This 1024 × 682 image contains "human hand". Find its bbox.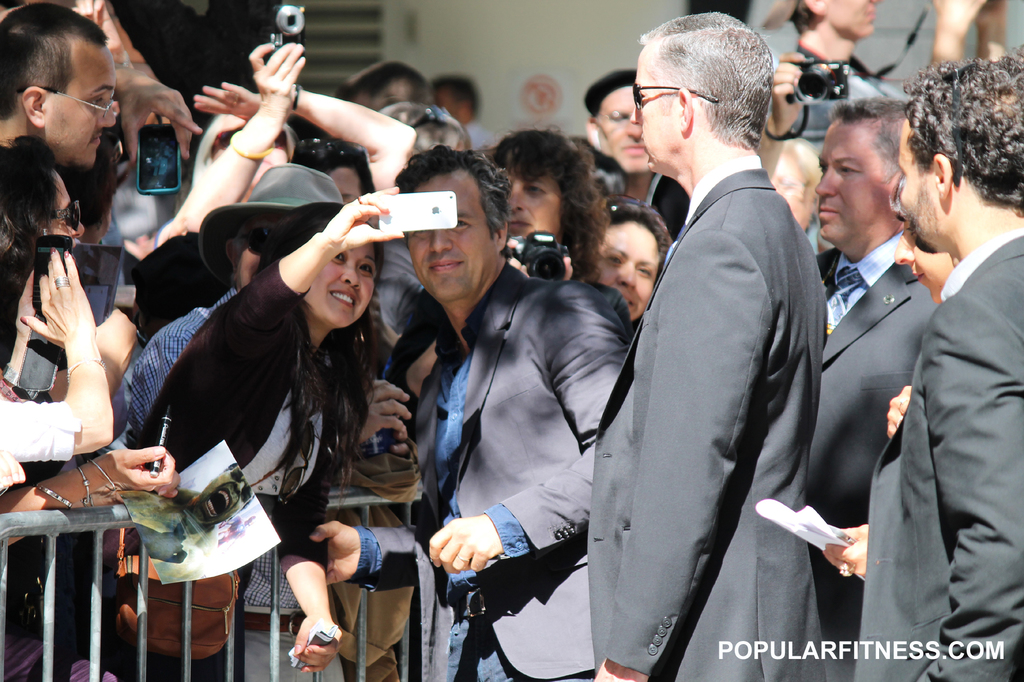
detection(976, 0, 1010, 26).
